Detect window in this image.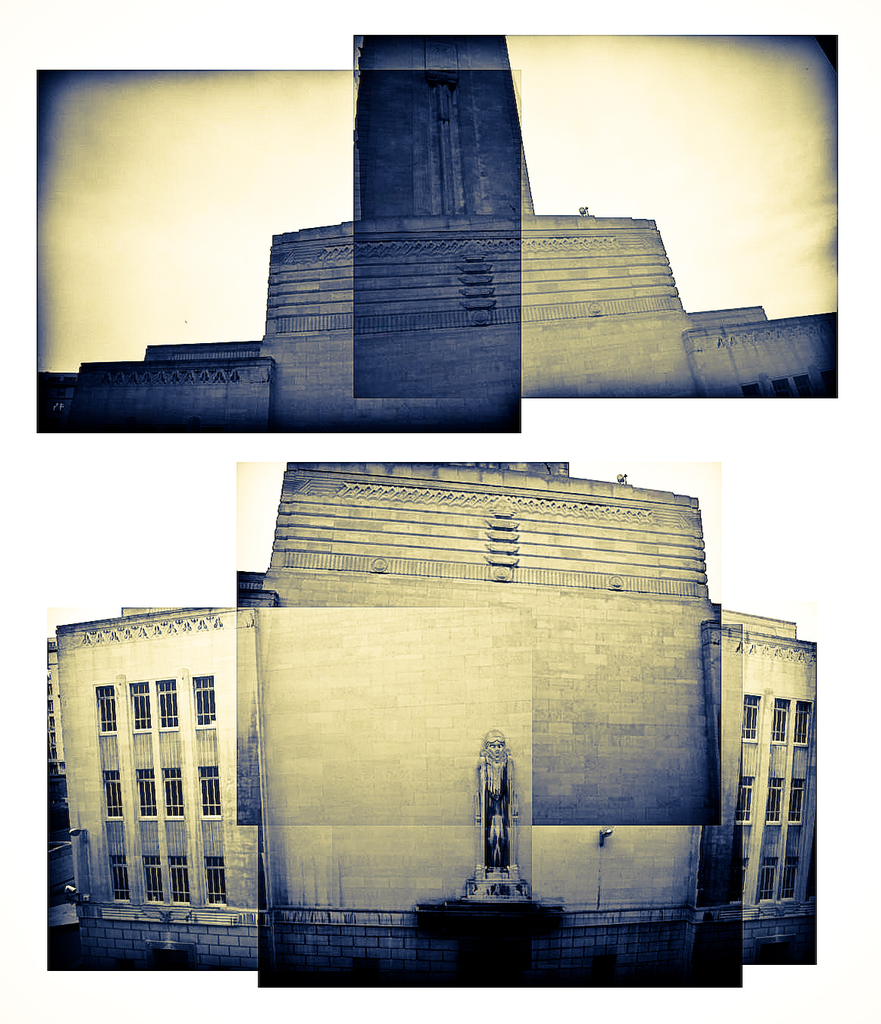
Detection: 158/682/177/729.
